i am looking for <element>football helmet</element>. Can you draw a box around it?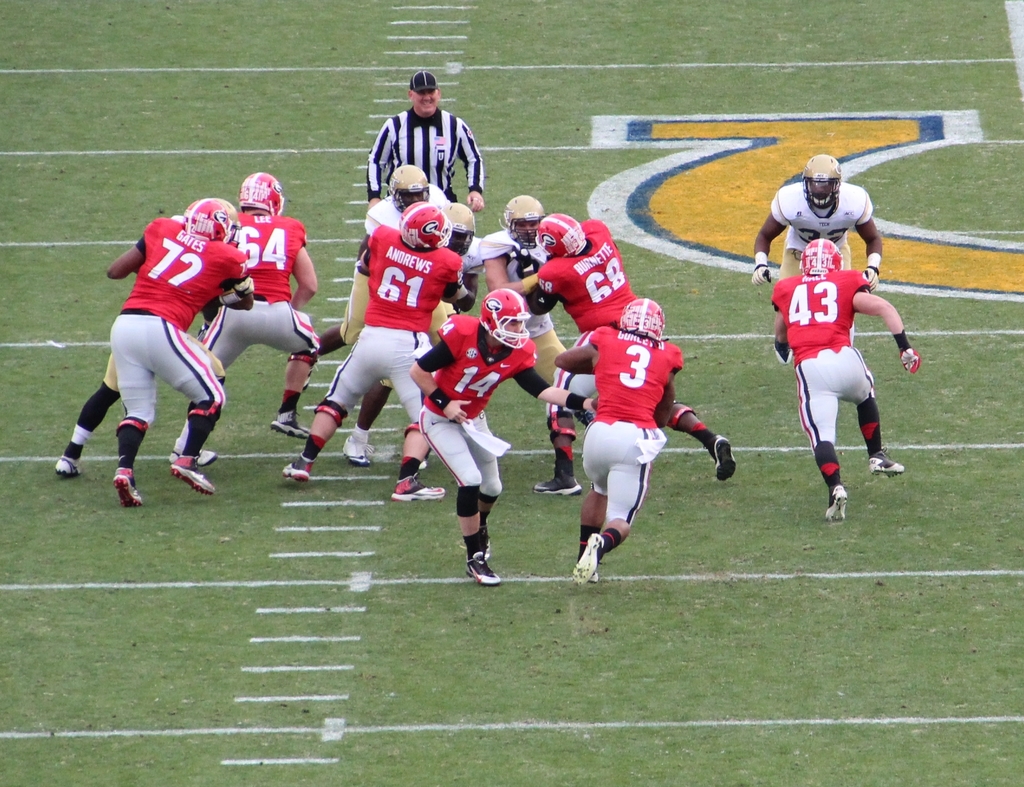
Sure, the bounding box is pyautogui.locateOnScreen(803, 154, 840, 209).
